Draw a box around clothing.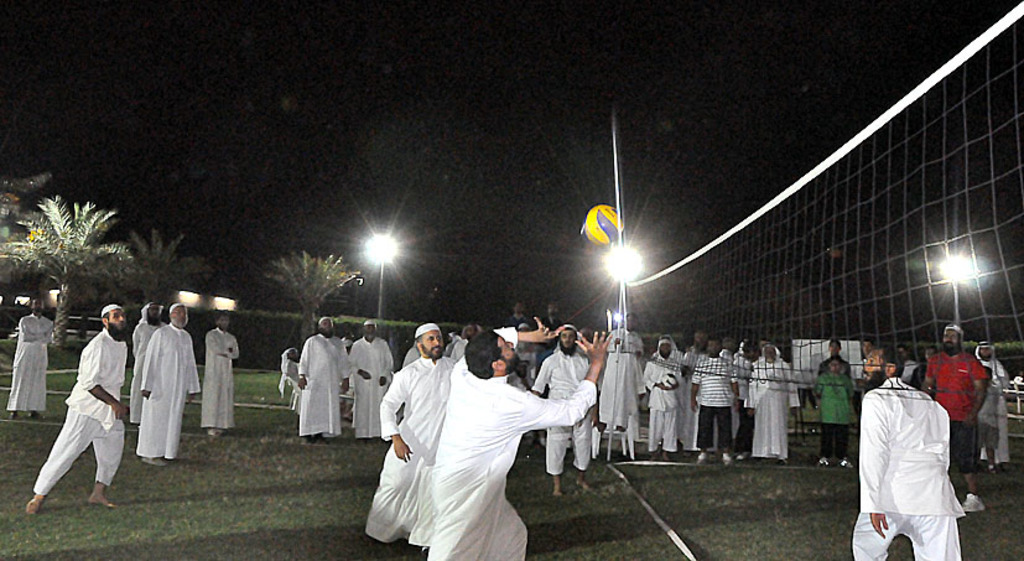
(x1=750, y1=347, x2=799, y2=474).
